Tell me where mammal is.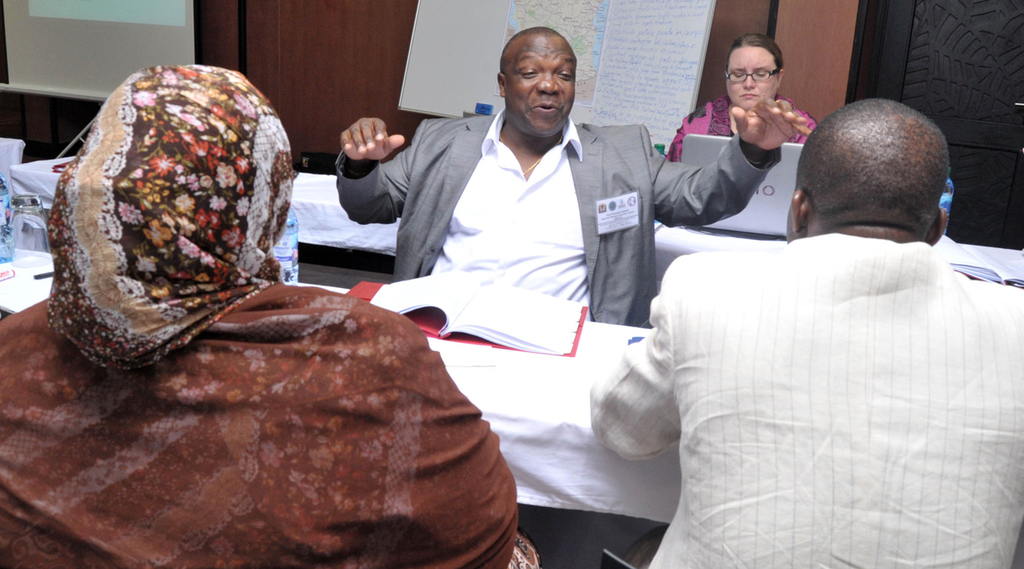
mammal is at (x1=335, y1=27, x2=813, y2=328).
